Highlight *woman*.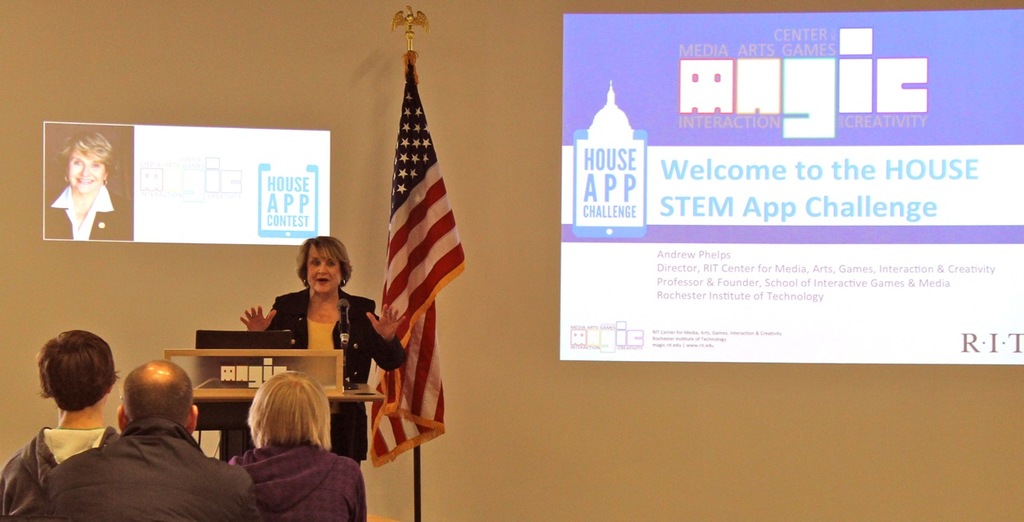
Highlighted region: bbox=[44, 131, 133, 241].
